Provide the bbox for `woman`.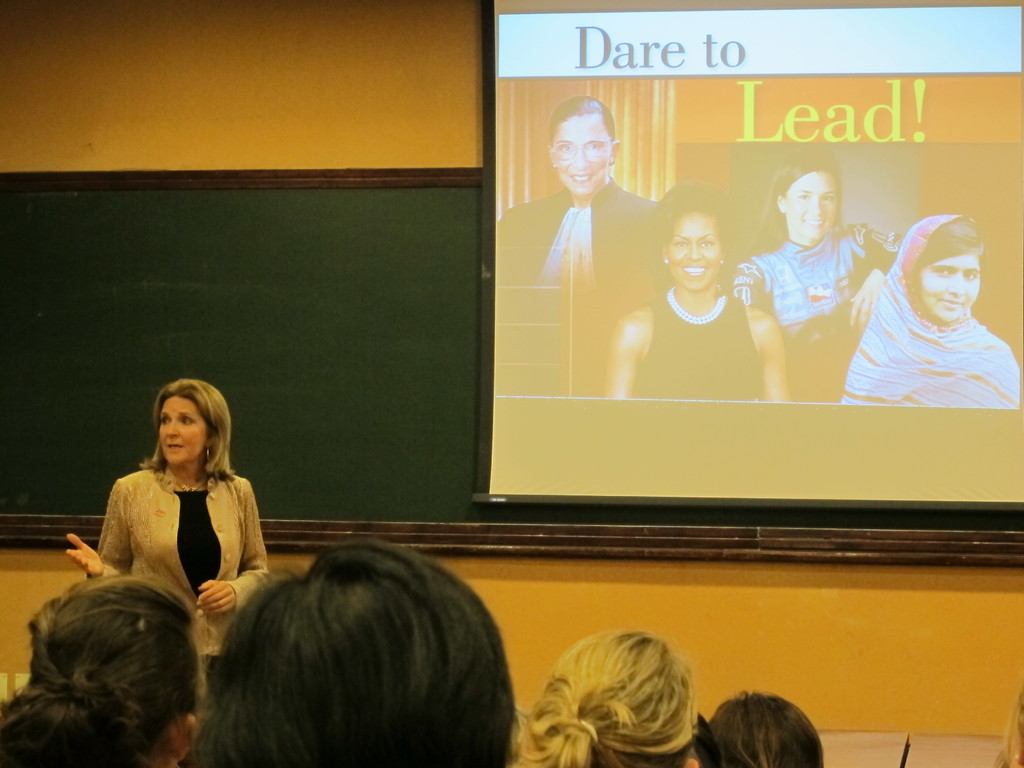
[left=695, top=698, right=834, bottom=759].
